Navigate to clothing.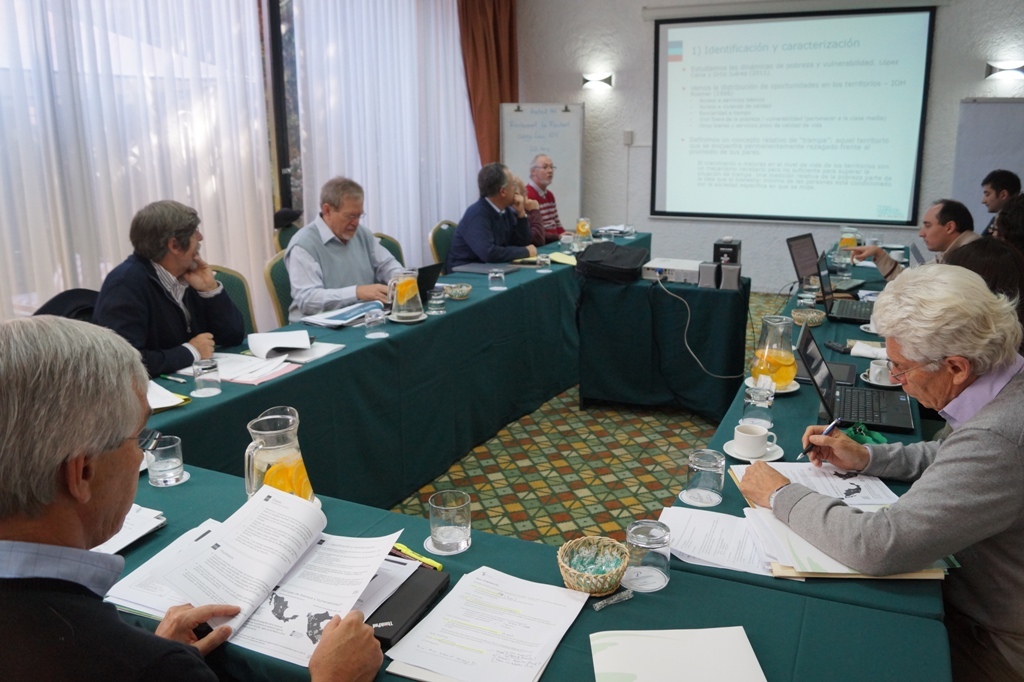
Navigation target: BBox(283, 212, 411, 328).
